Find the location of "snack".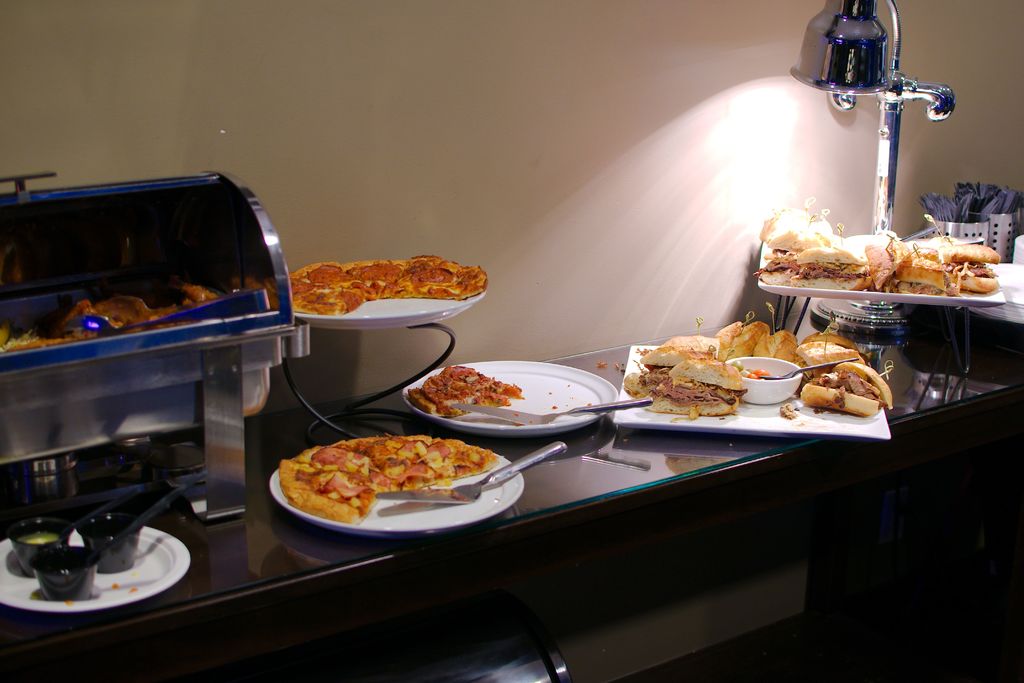
Location: pyautogui.locateOnScreen(22, 500, 139, 598).
